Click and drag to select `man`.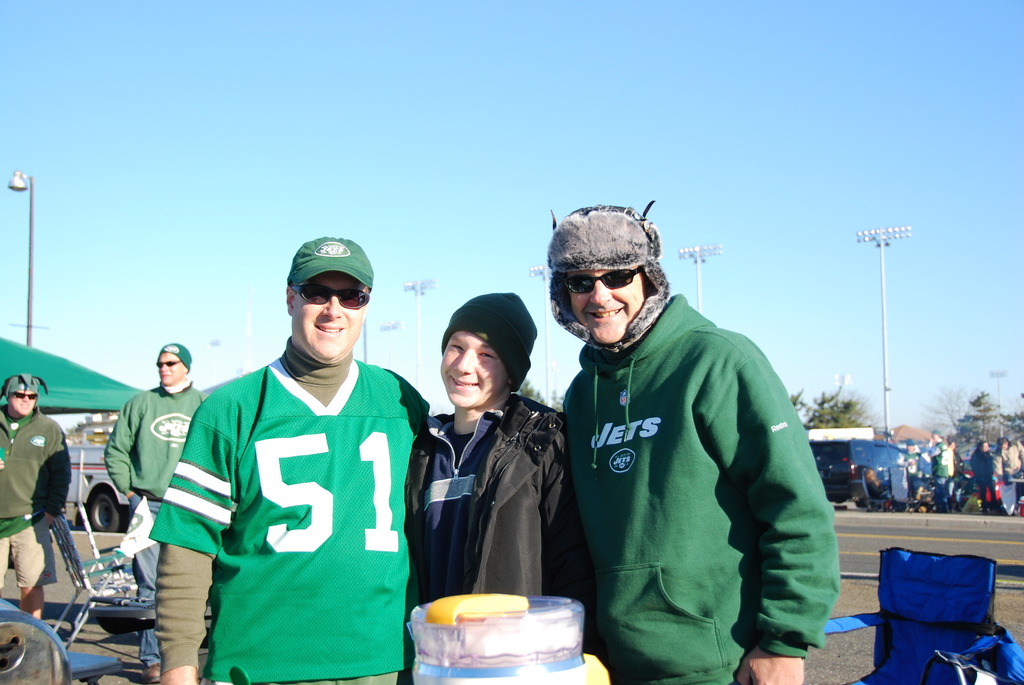
Selection: 397:288:586:612.
